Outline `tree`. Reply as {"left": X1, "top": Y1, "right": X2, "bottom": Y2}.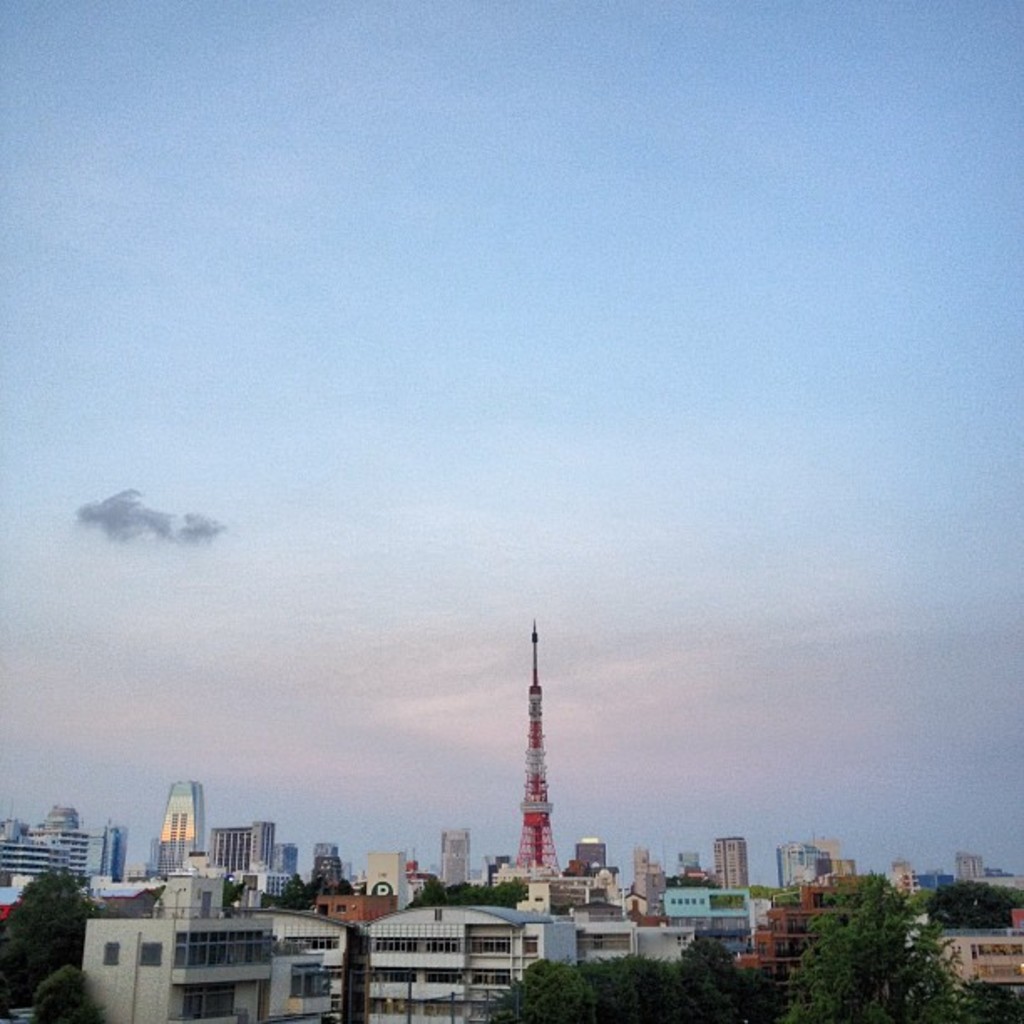
{"left": 781, "top": 870, "right": 1022, "bottom": 1022}.
